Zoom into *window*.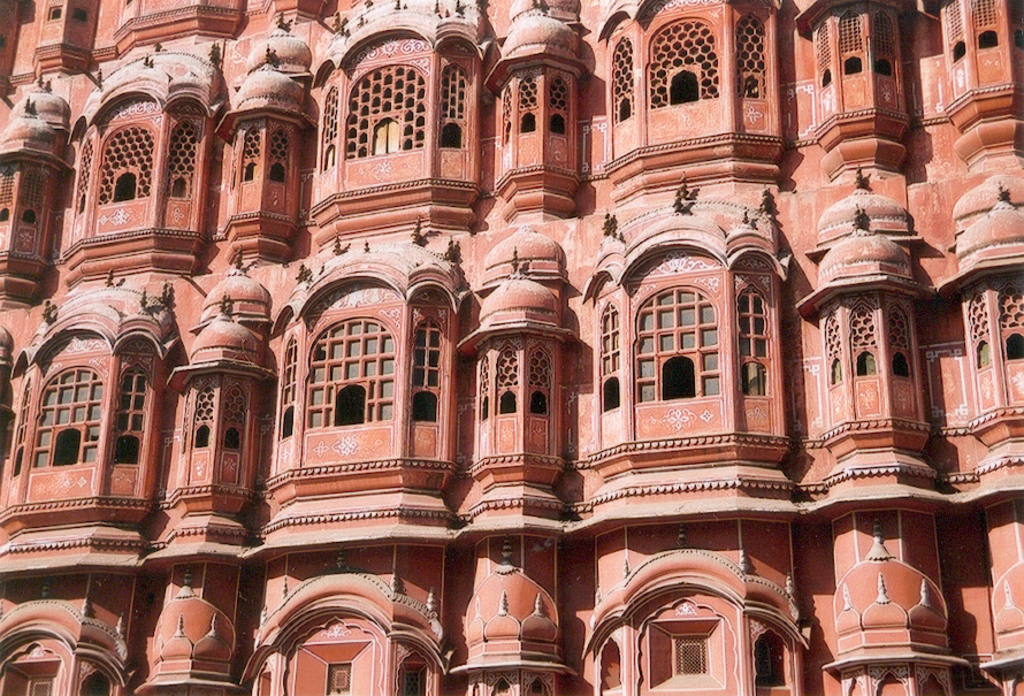
Zoom target: locate(459, 324, 566, 482).
